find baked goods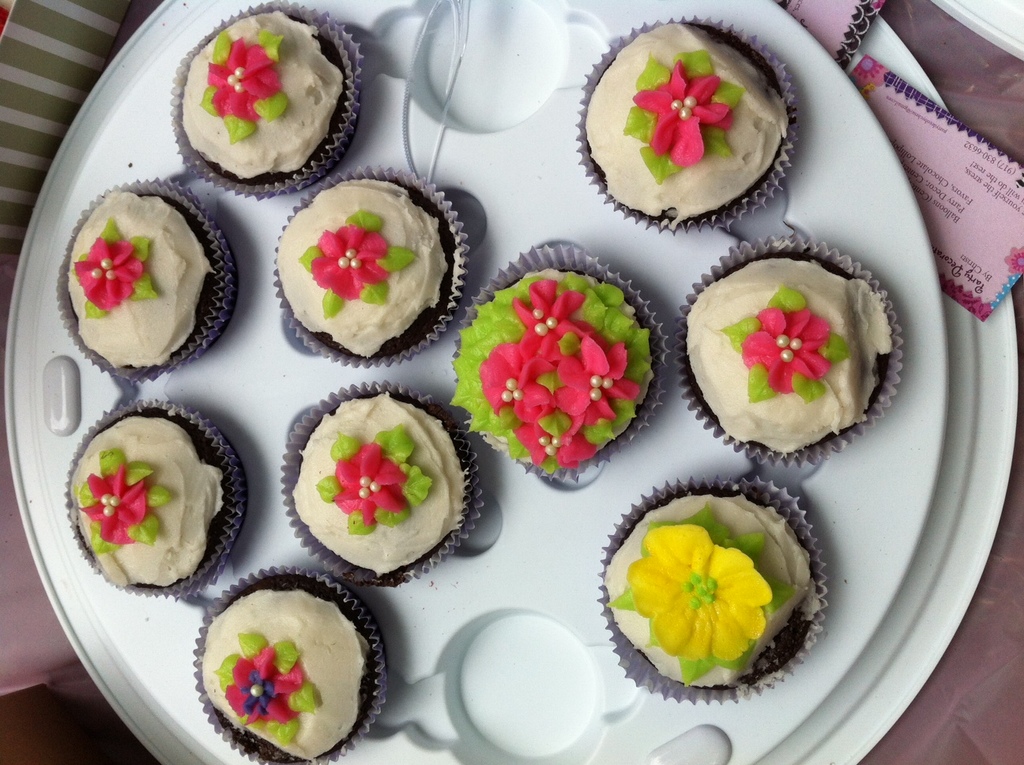
65:404:251:594
